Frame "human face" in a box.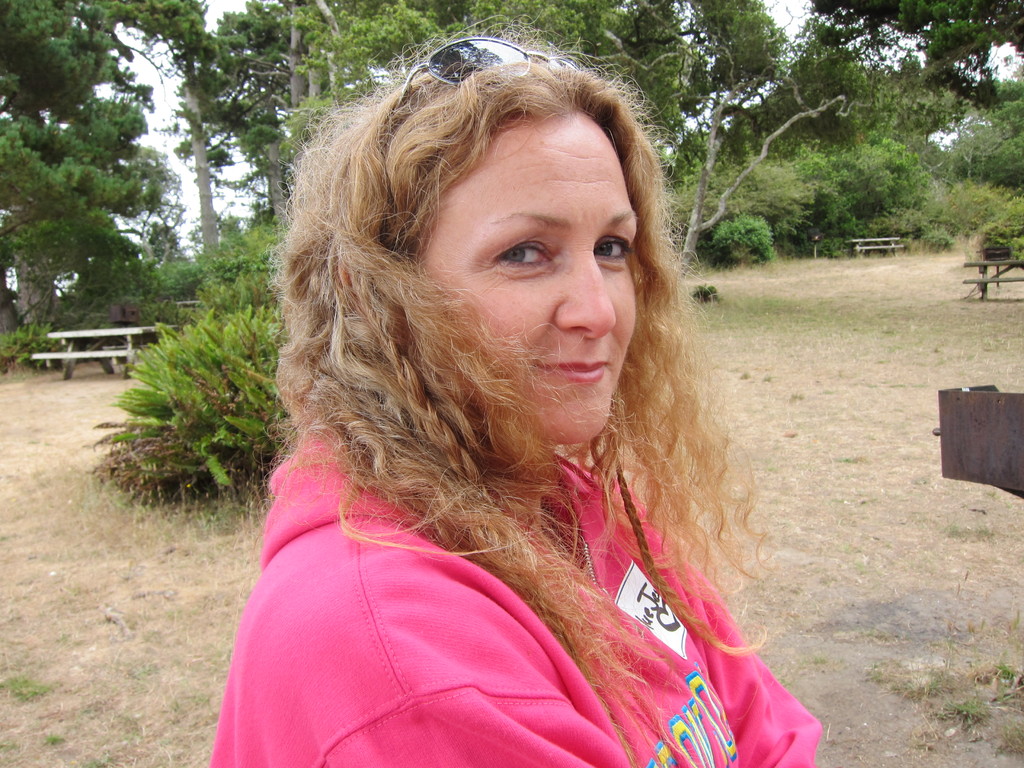
region(408, 114, 639, 443).
